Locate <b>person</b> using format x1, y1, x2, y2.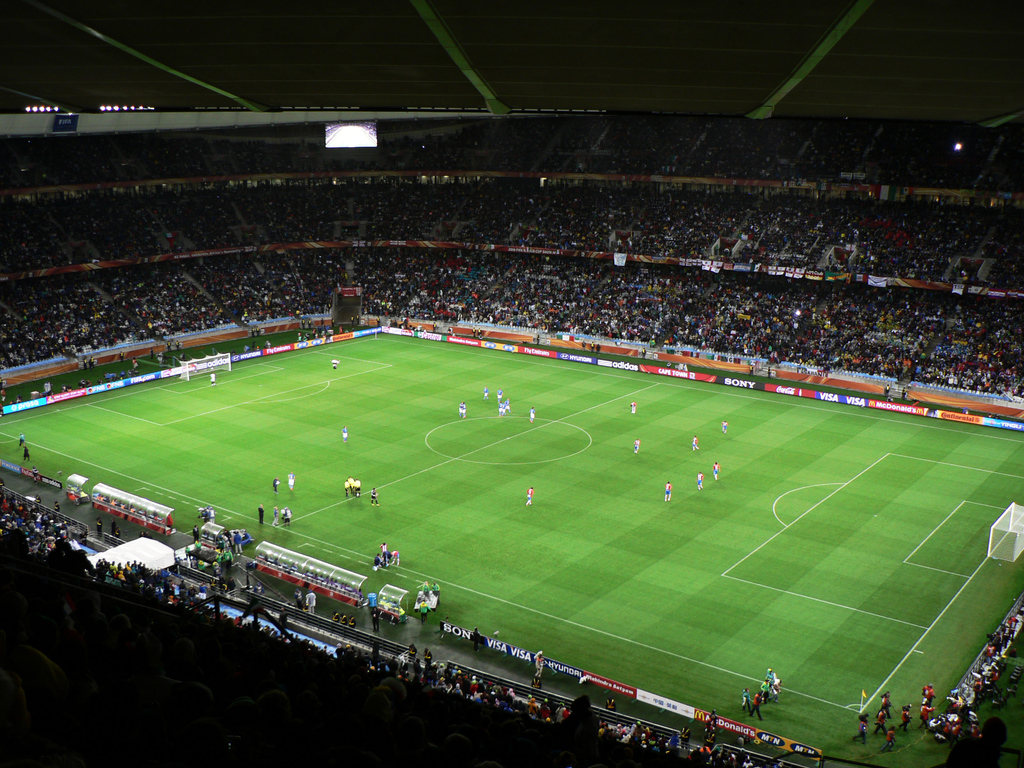
694, 436, 700, 451.
